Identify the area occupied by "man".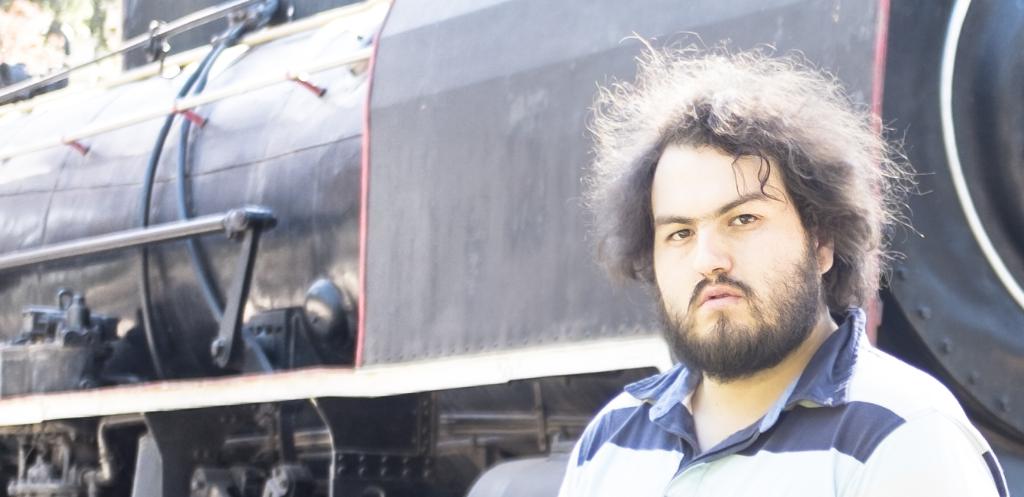
Area: 465 37 985 494.
